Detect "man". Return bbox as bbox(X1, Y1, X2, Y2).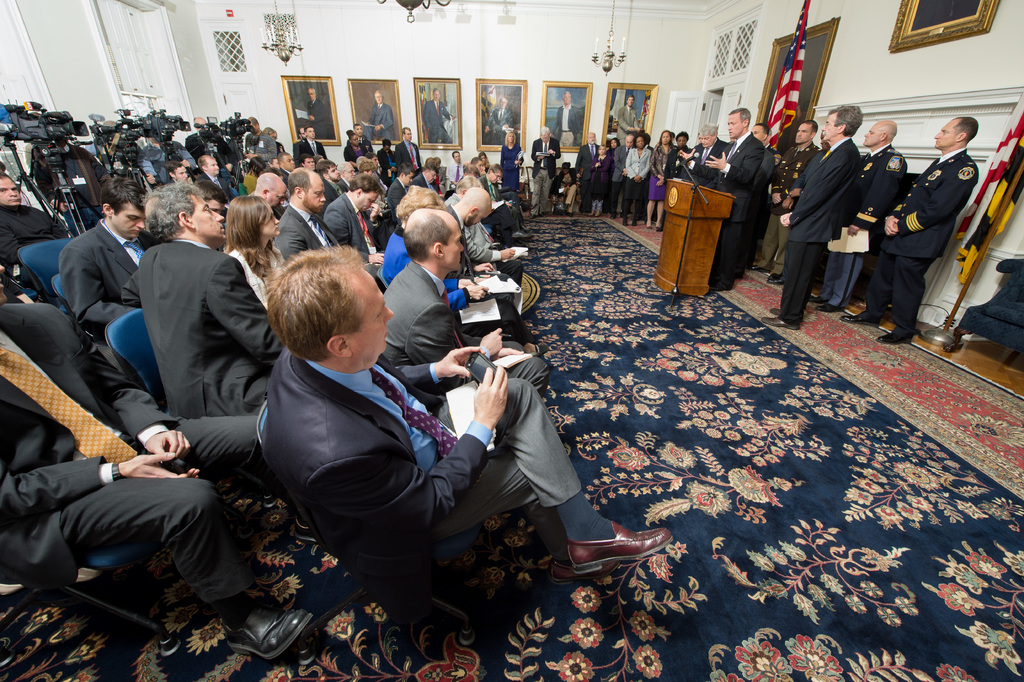
bbox(387, 162, 416, 205).
